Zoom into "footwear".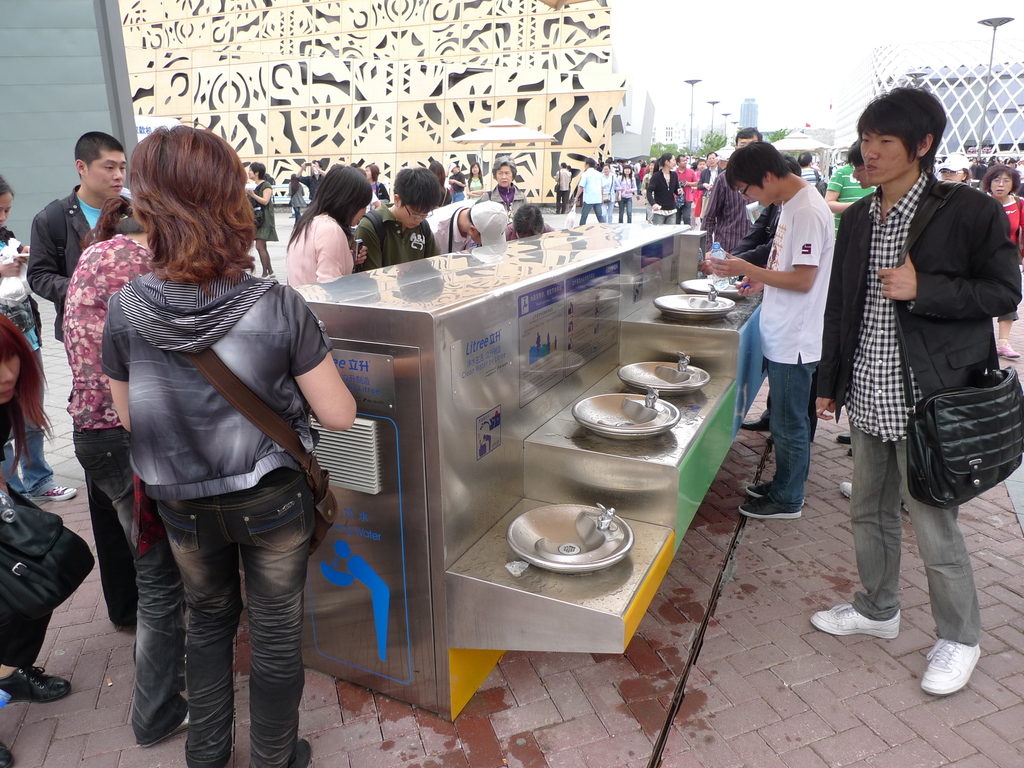
Zoom target: crop(835, 431, 849, 444).
